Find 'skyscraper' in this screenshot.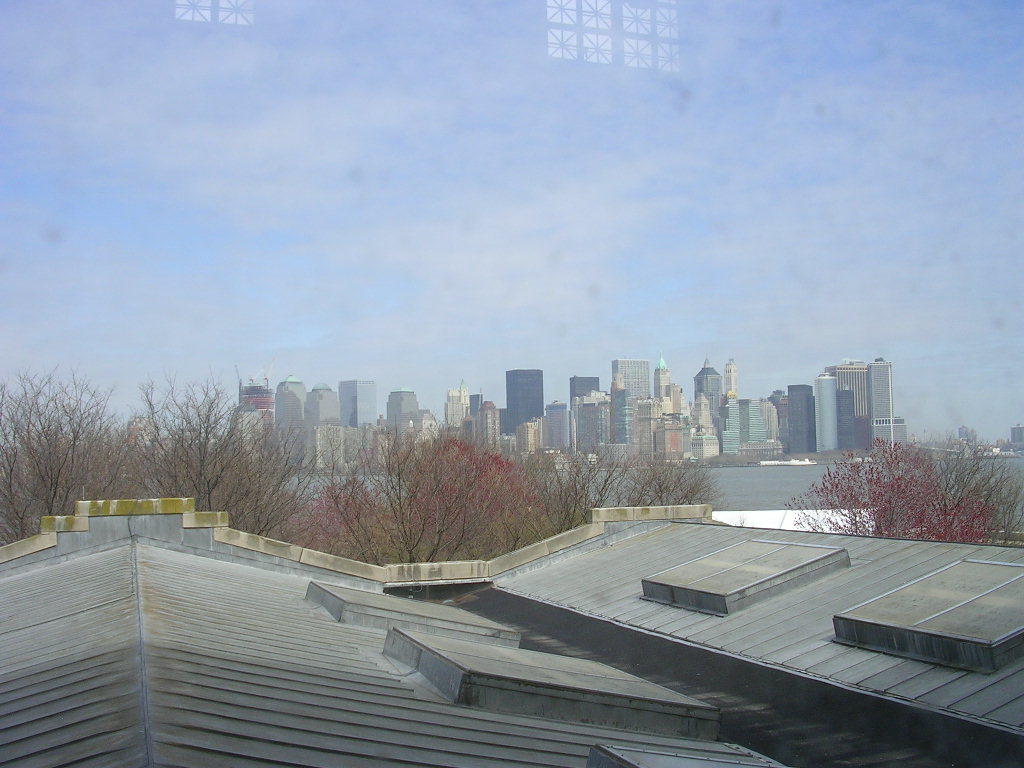
The bounding box for 'skyscraper' is [x1=1008, y1=422, x2=1023, y2=446].
